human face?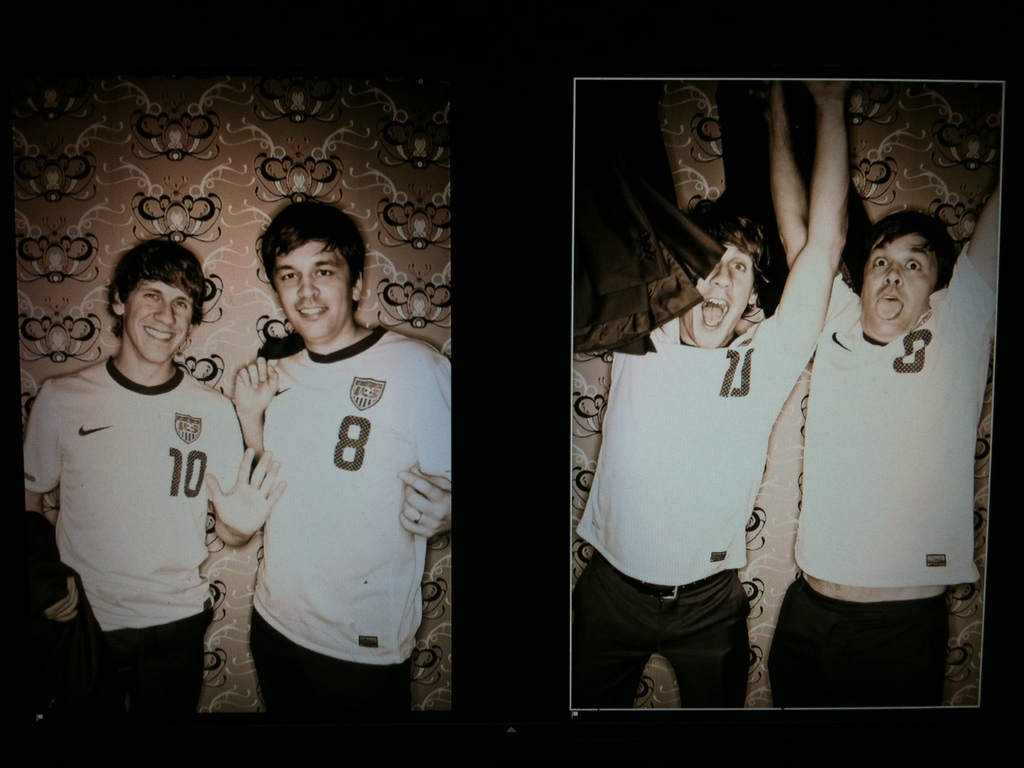
locate(275, 240, 346, 333)
